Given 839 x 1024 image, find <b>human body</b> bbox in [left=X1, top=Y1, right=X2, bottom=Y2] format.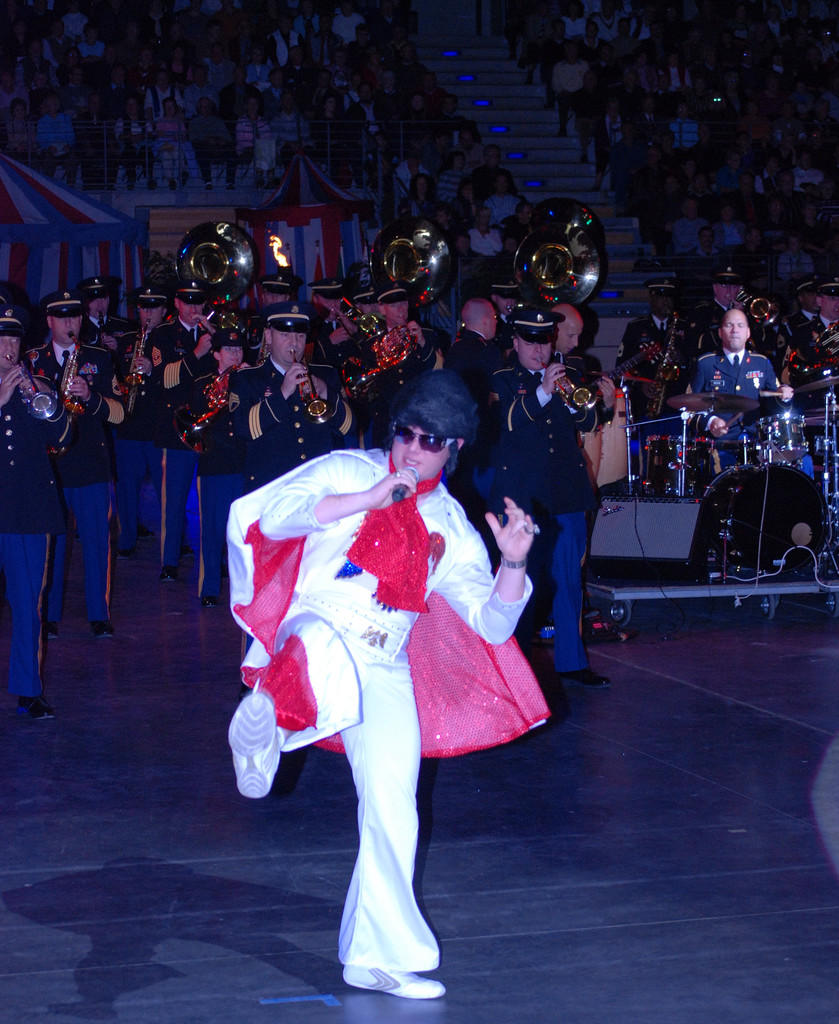
[left=795, top=324, right=838, bottom=392].
